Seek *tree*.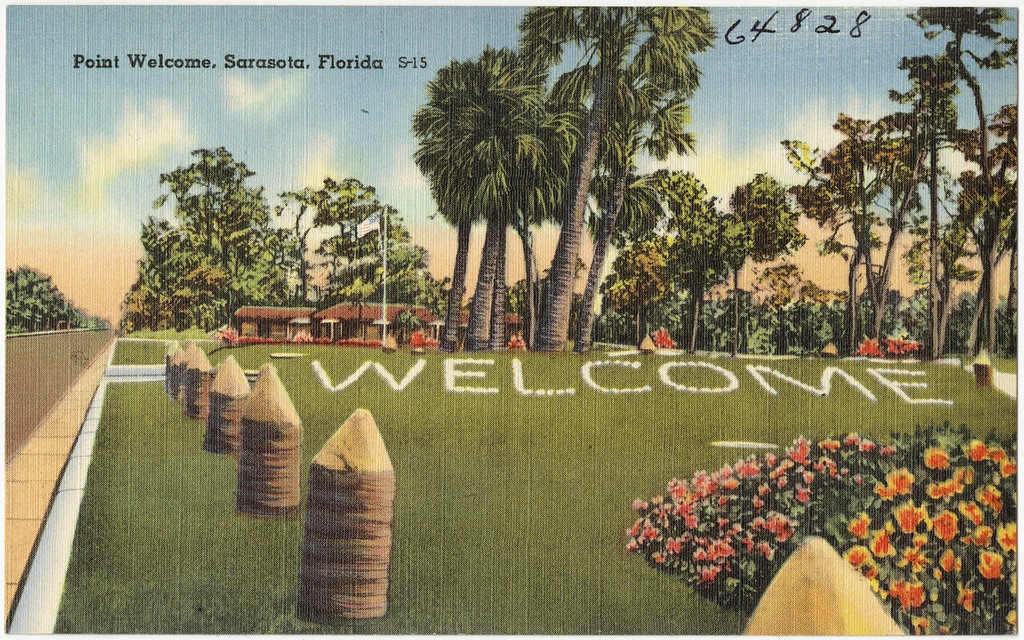
<region>313, 169, 451, 310</region>.
